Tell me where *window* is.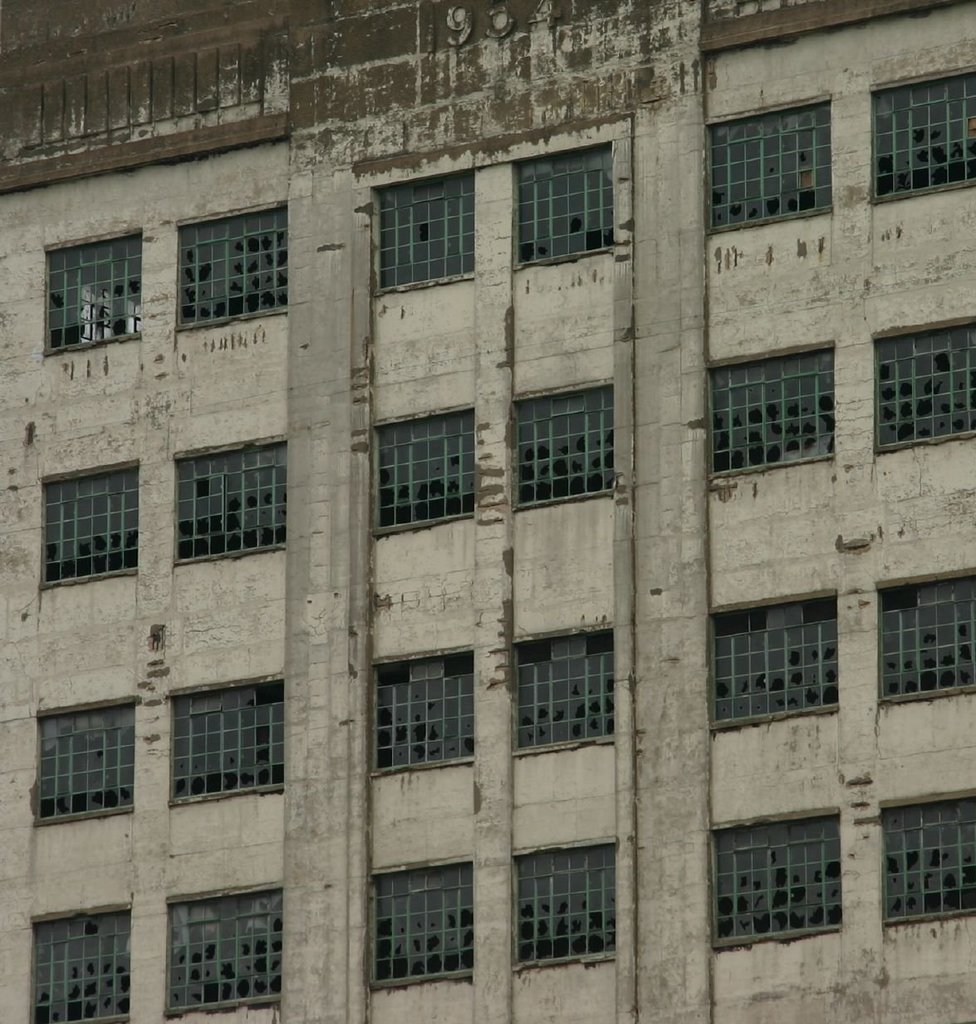
*window* is at (left=34, top=688, right=139, bottom=823).
